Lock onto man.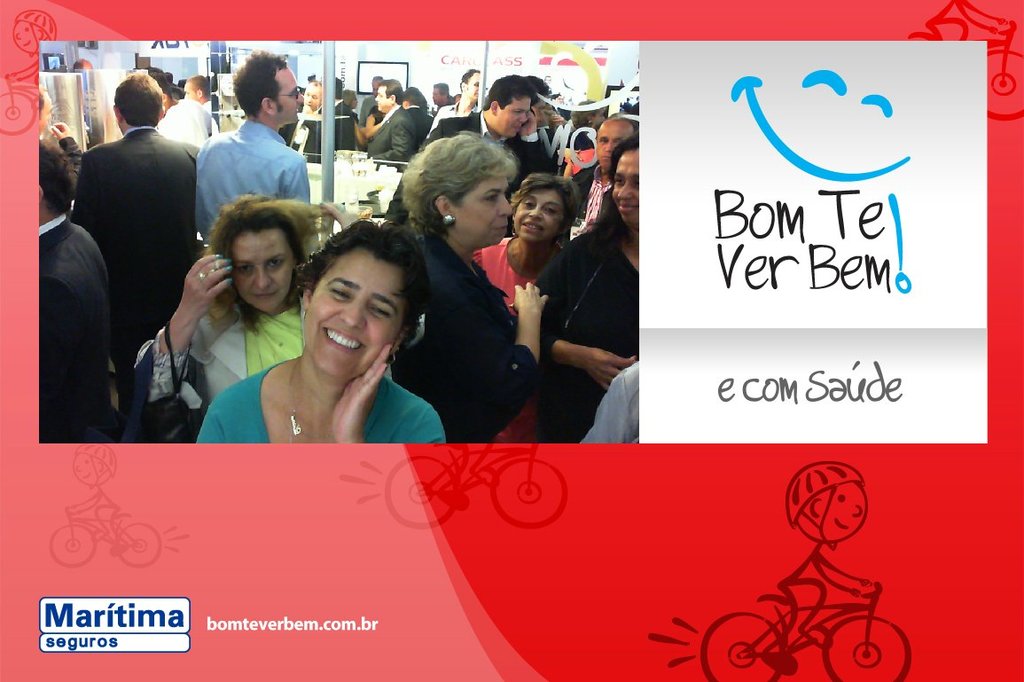
Locked: l=553, t=113, r=642, b=247.
